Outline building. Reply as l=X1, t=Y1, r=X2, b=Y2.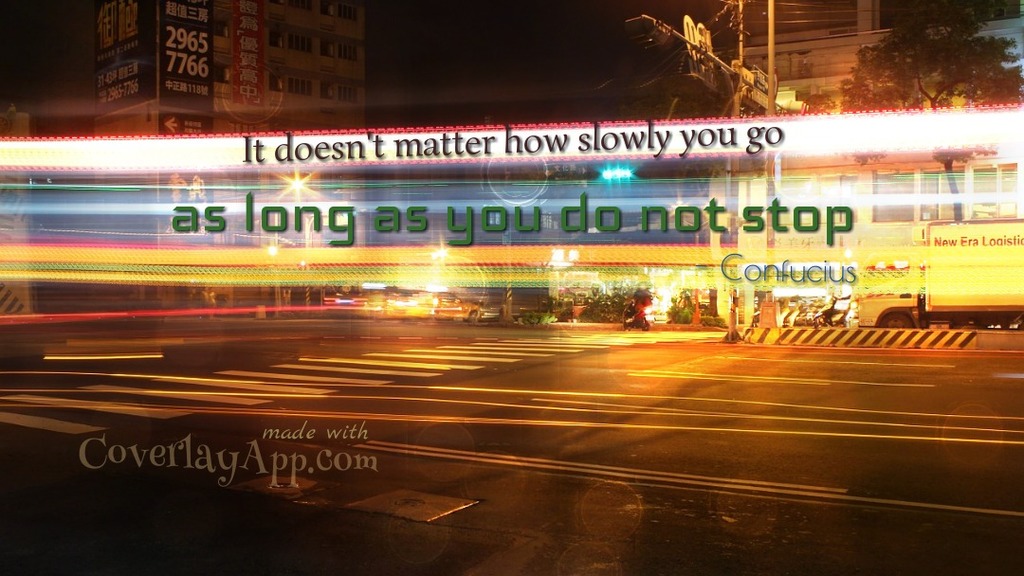
l=663, t=0, r=1022, b=334.
